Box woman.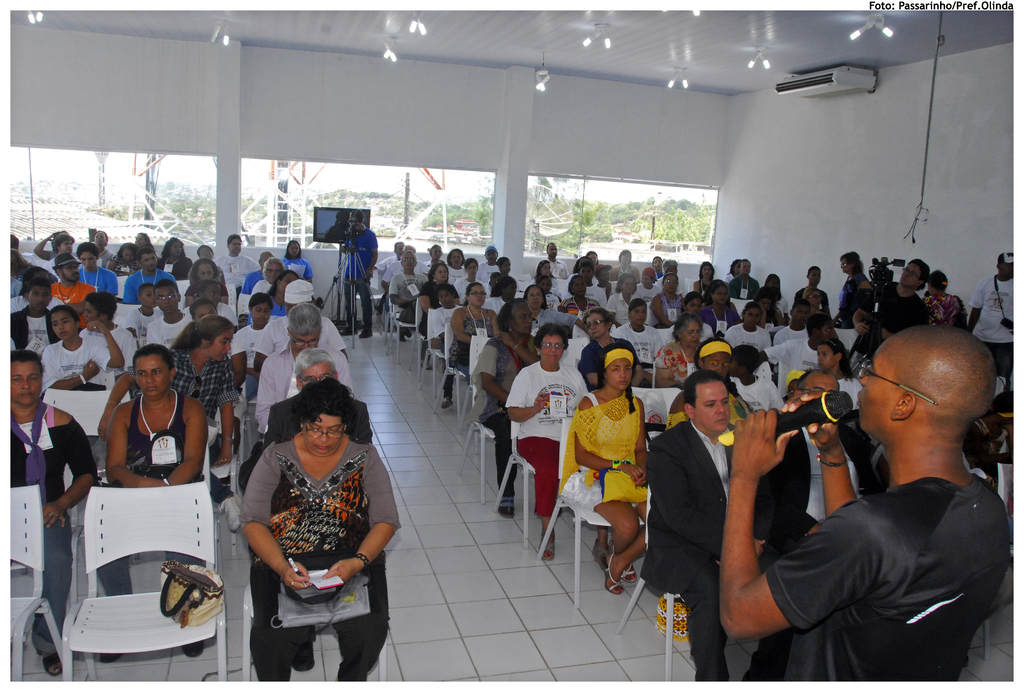
bbox(764, 274, 788, 323).
